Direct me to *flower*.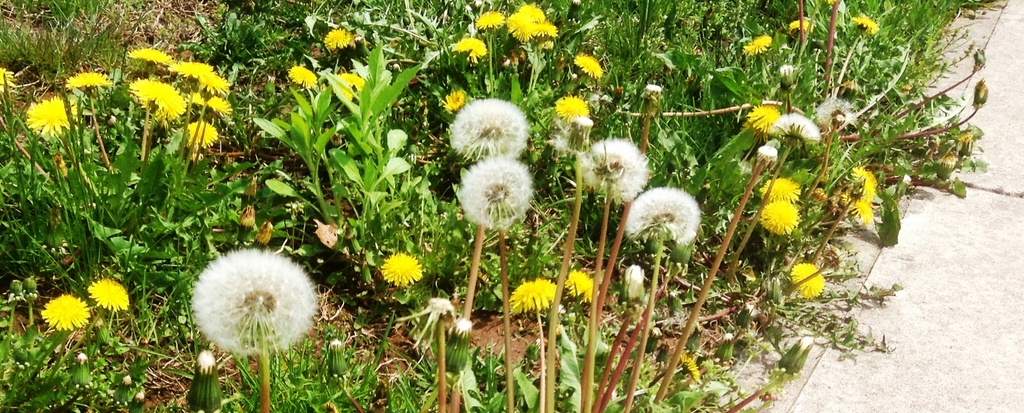
Direction: [545,134,575,156].
